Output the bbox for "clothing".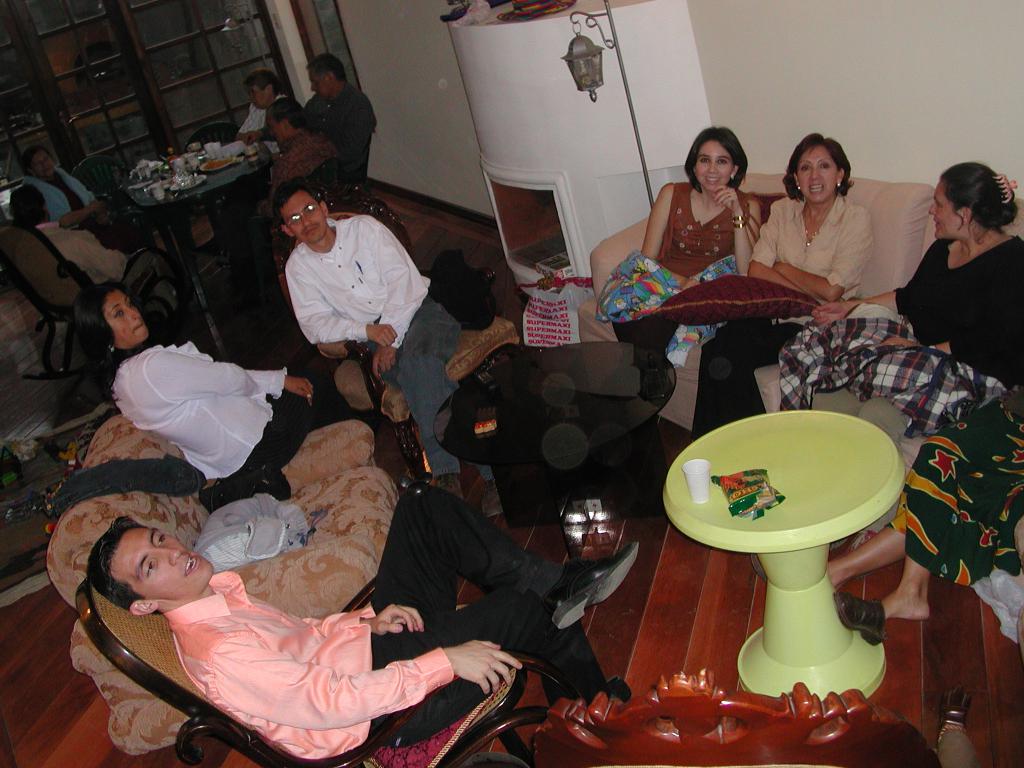
bbox=[775, 236, 1023, 410].
